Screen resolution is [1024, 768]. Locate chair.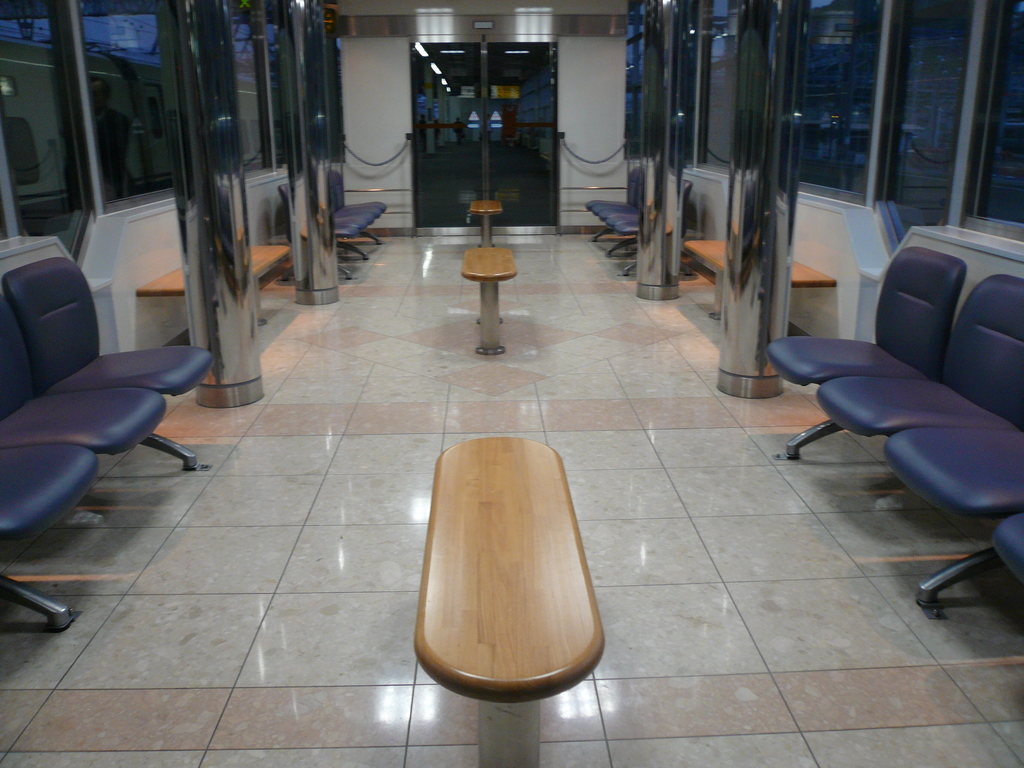
crop(767, 244, 968, 454).
